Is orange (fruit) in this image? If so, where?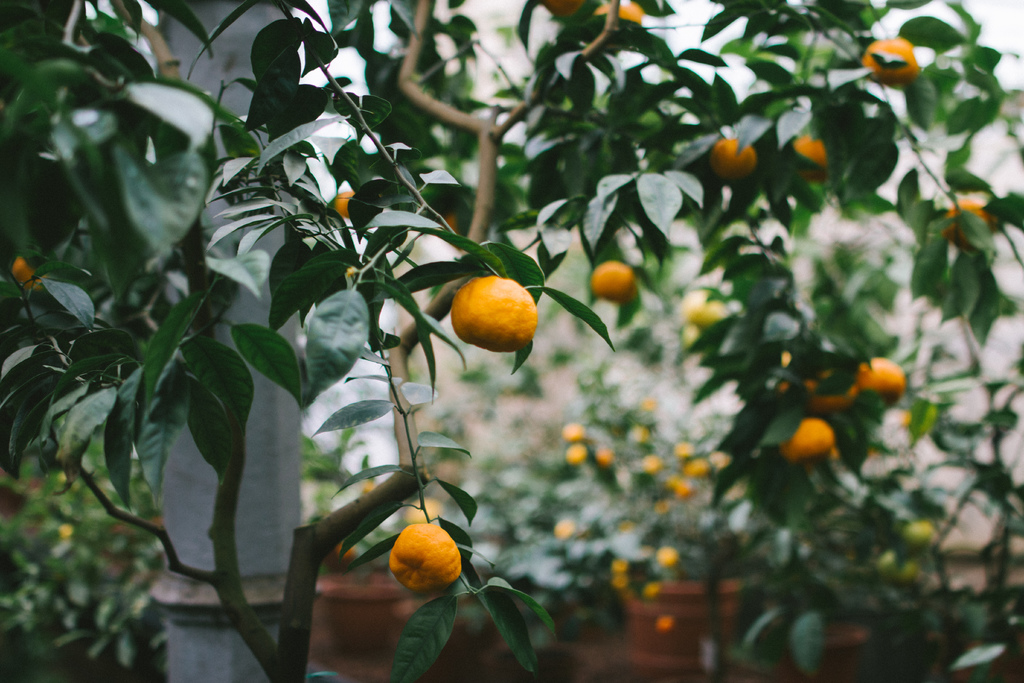
Yes, at 644,450,669,473.
